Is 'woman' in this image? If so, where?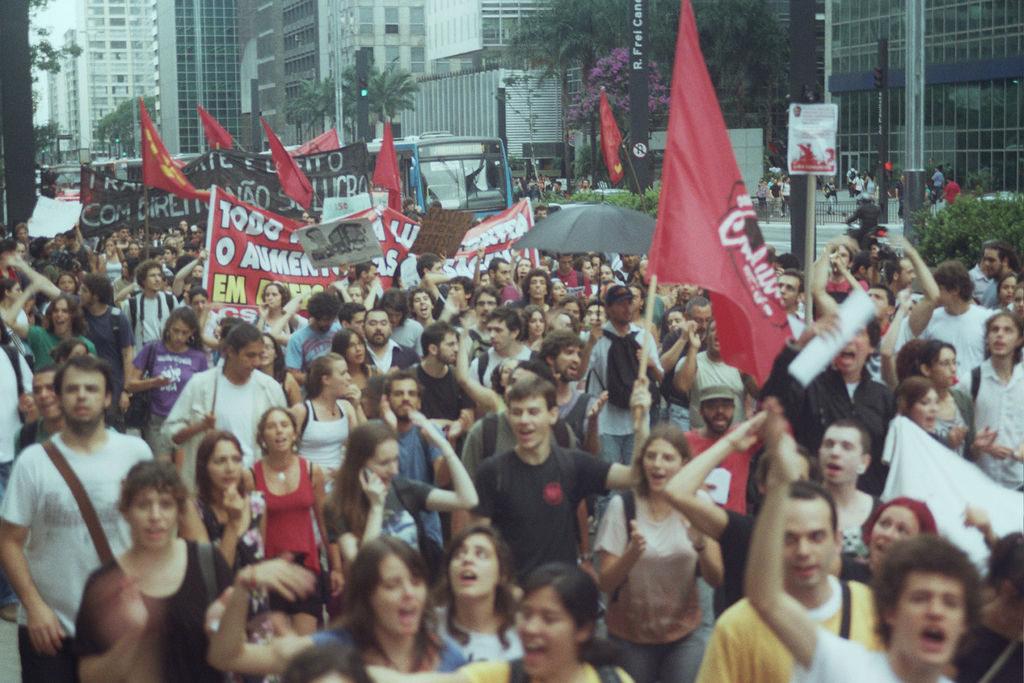
Yes, at (235,409,369,630).
